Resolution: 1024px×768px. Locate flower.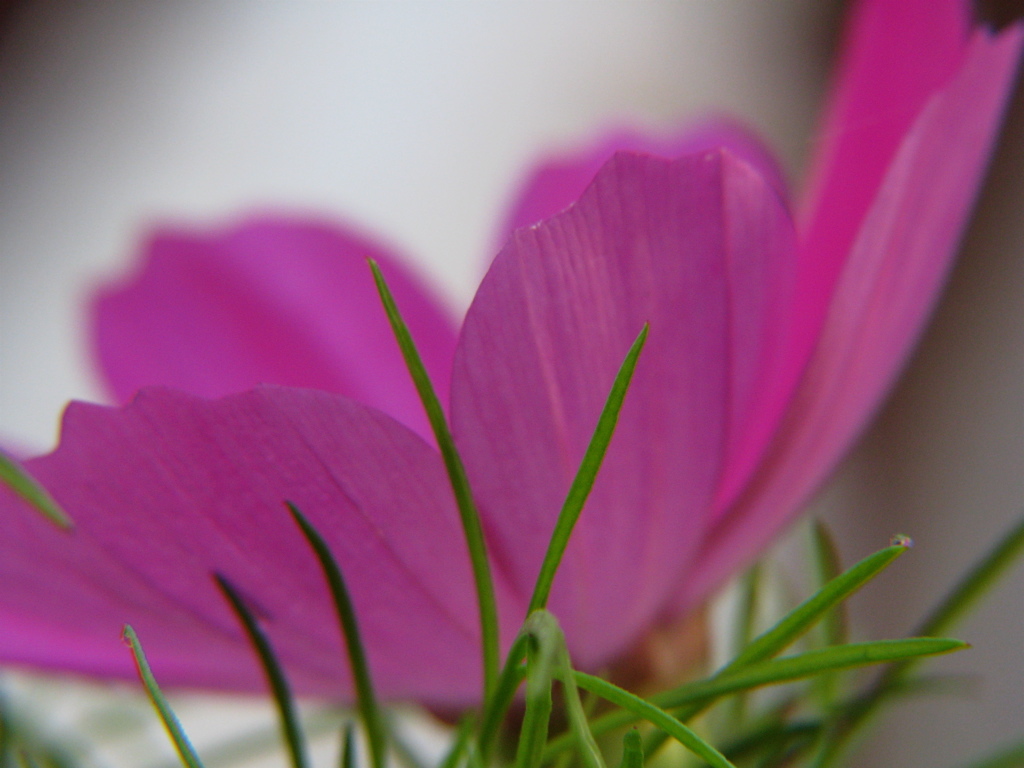
116,44,1011,719.
